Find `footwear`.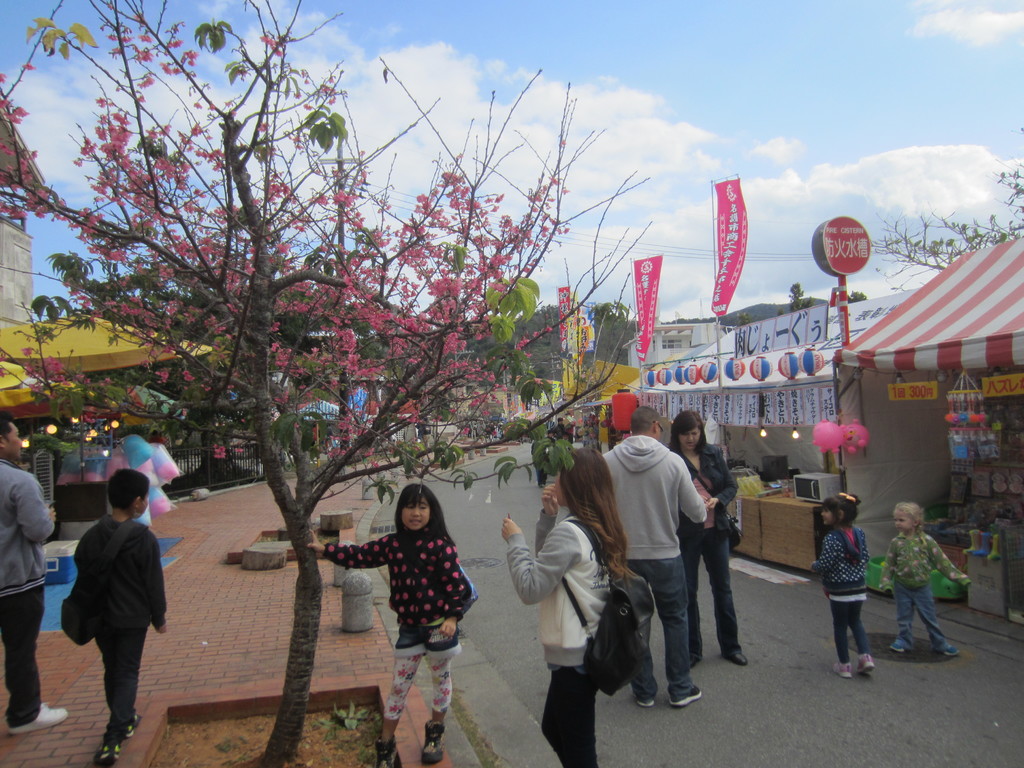
(x1=721, y1=645, x2=749, y2=665).
